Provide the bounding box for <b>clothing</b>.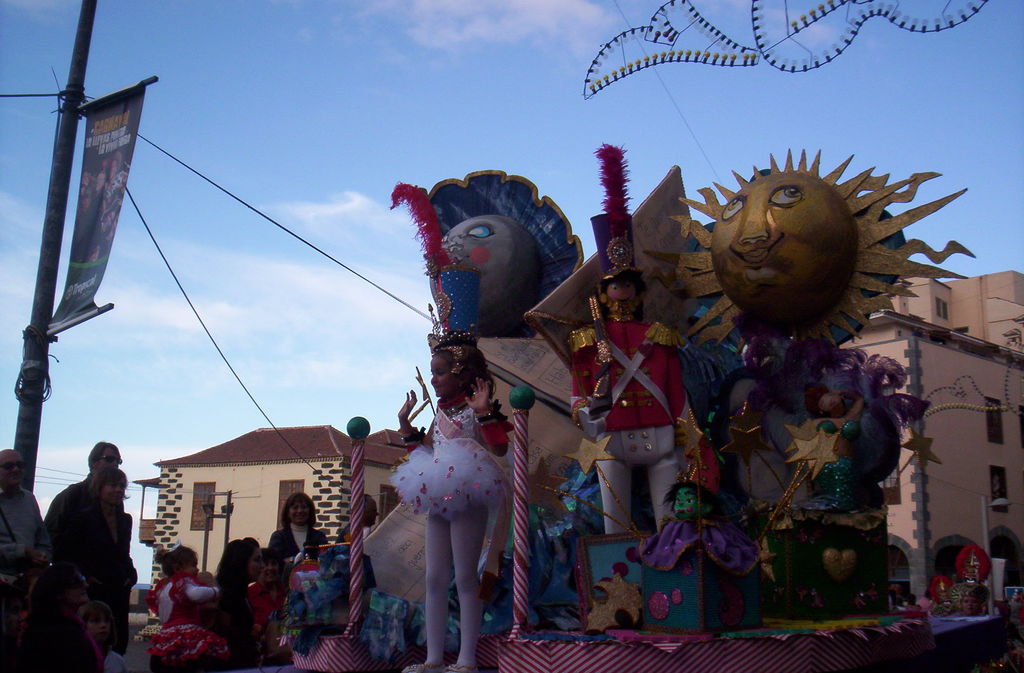
detection(815, 455, 857, 509).
